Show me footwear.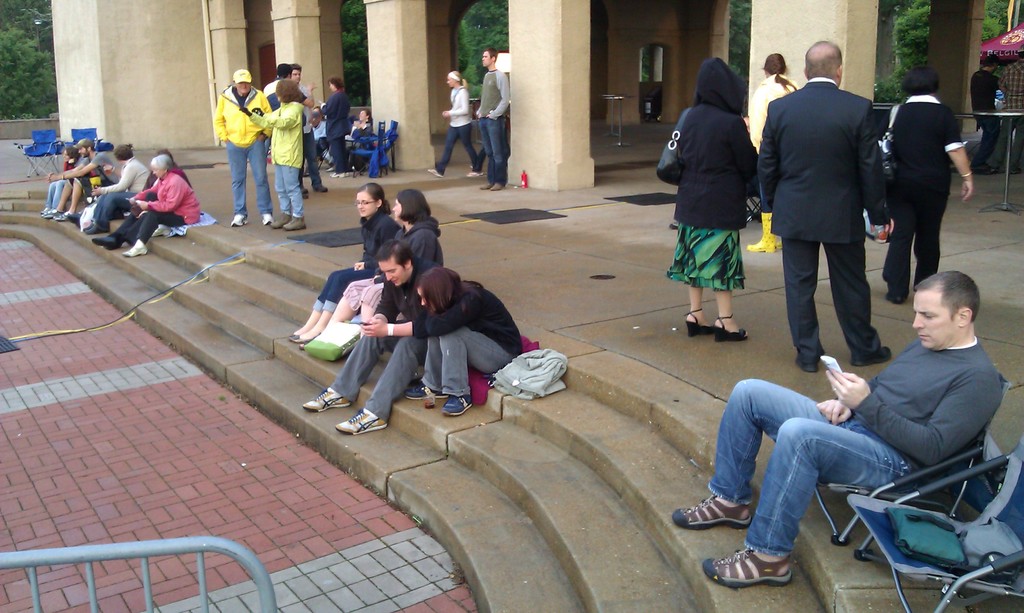
footwear is here: bbox(467, 170, 484, 180).
